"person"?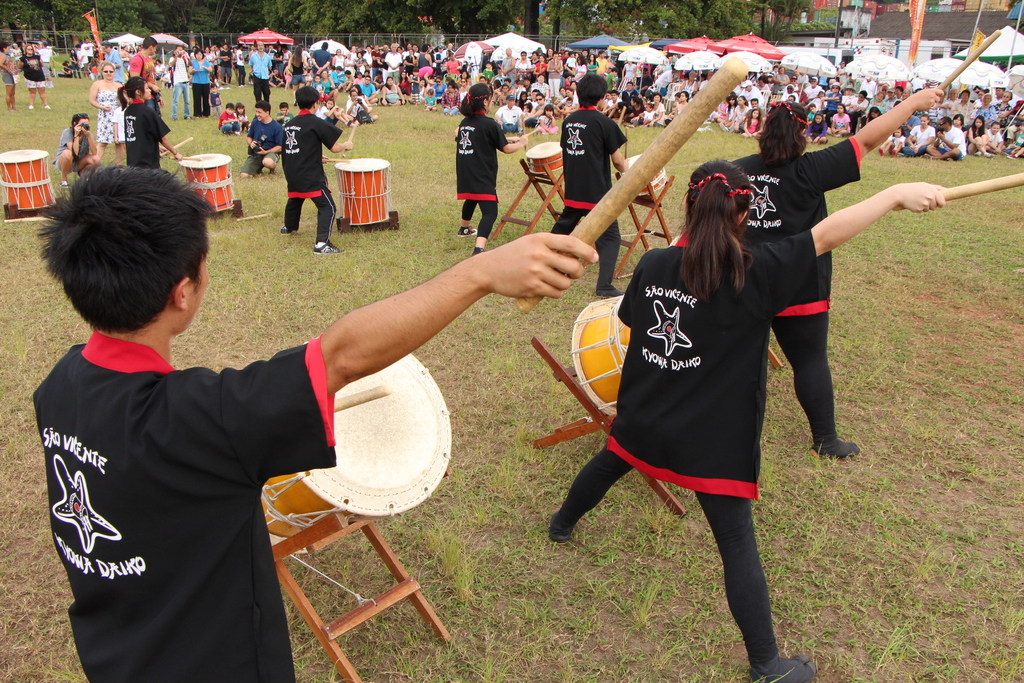
319, 97, 352, 128
